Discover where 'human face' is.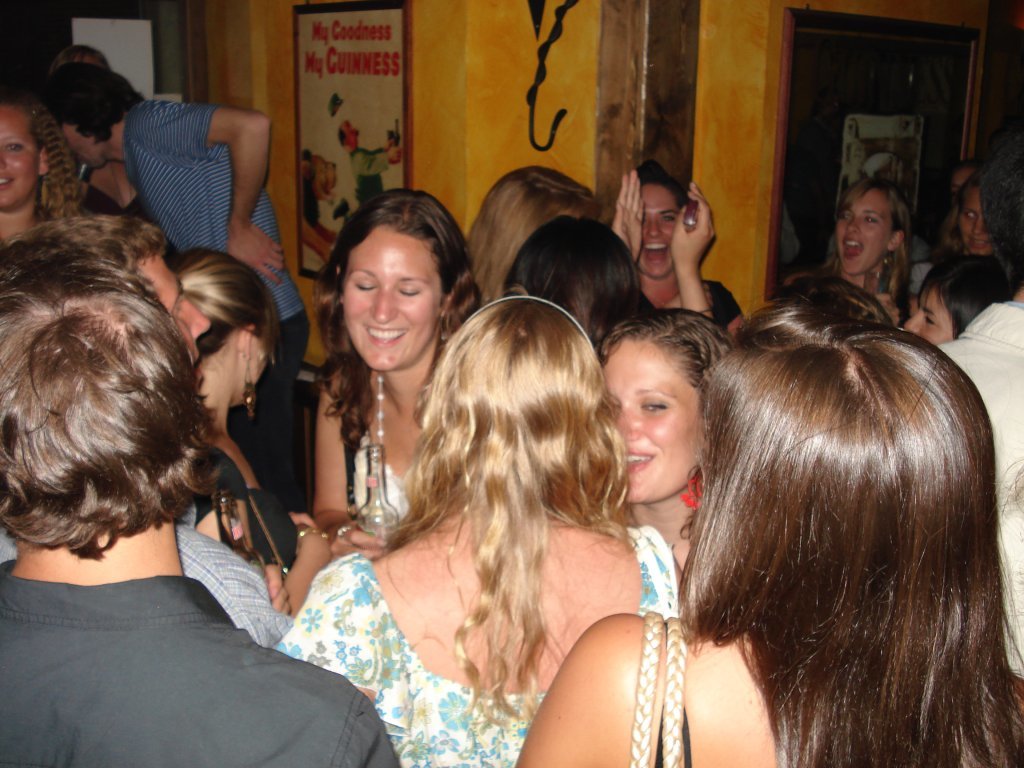
Discovered at [956, 182, 1000, 259].
